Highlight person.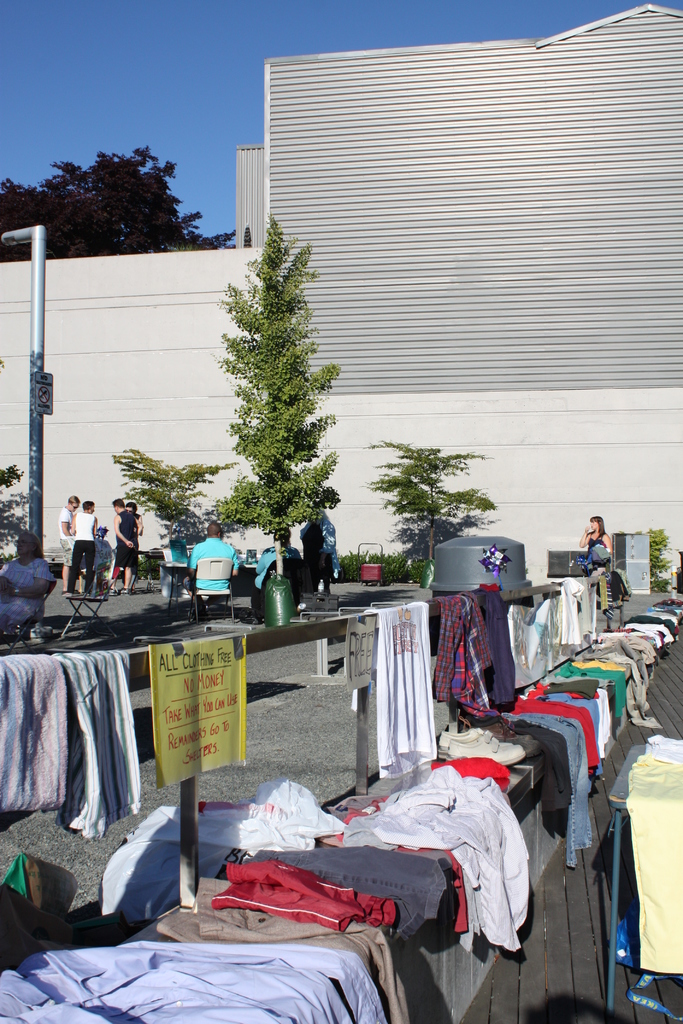
Highlighted region: x1=254 y1=525 x2=302 y2=607.
